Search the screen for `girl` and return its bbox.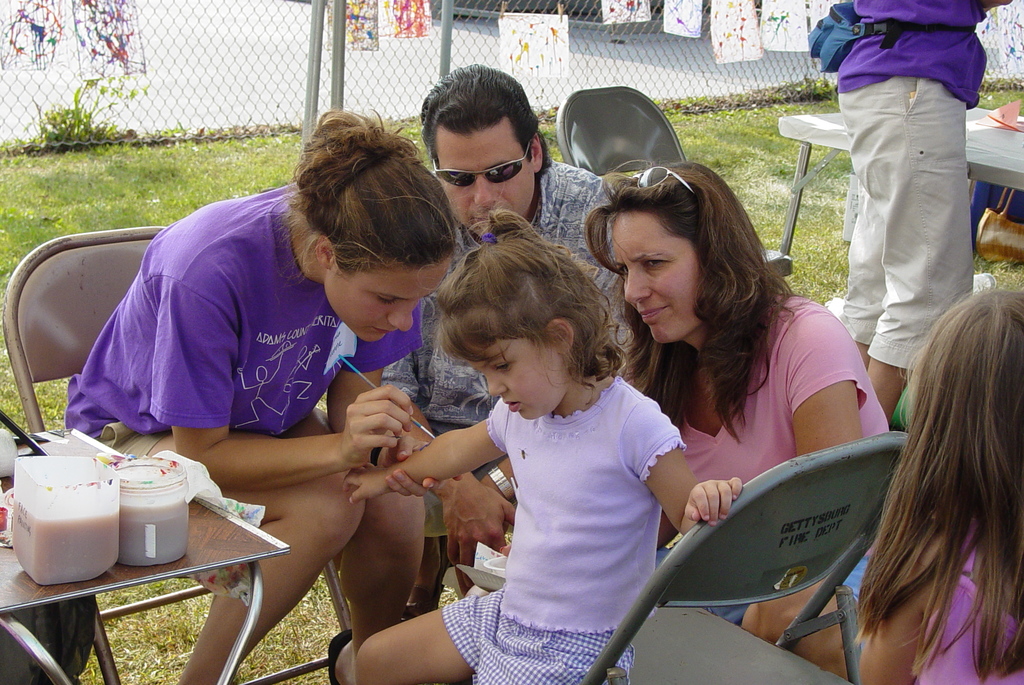
Found: [left=860, top=287, right=1023, bottom=684].
